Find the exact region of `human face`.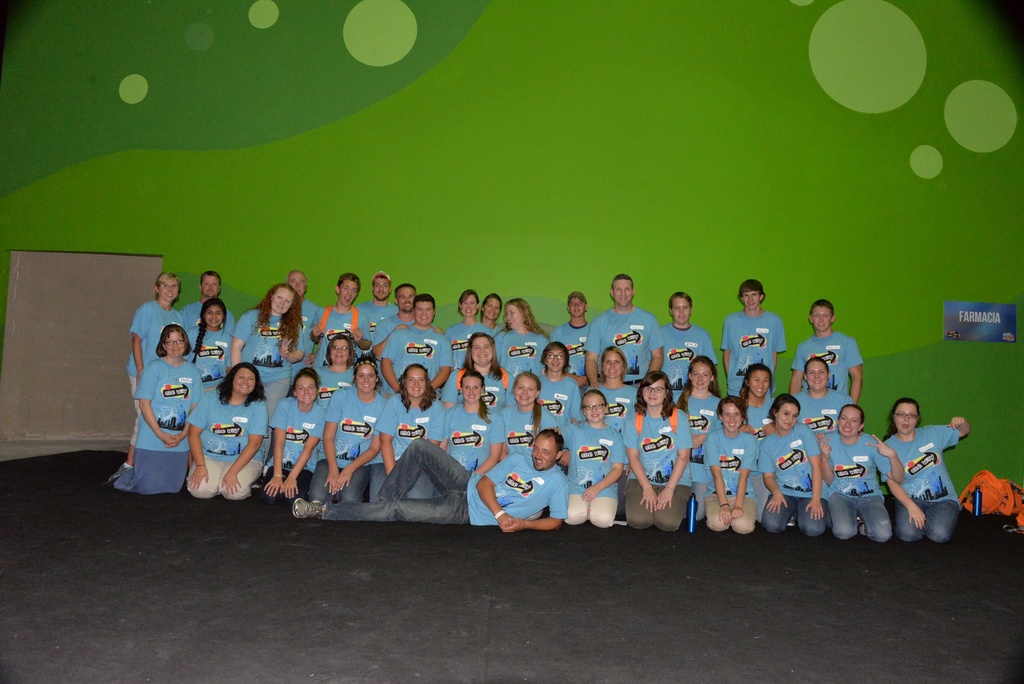
Exact region: {"x1": 643, "y1": 377, "x2": 666, "y2": 403}.
